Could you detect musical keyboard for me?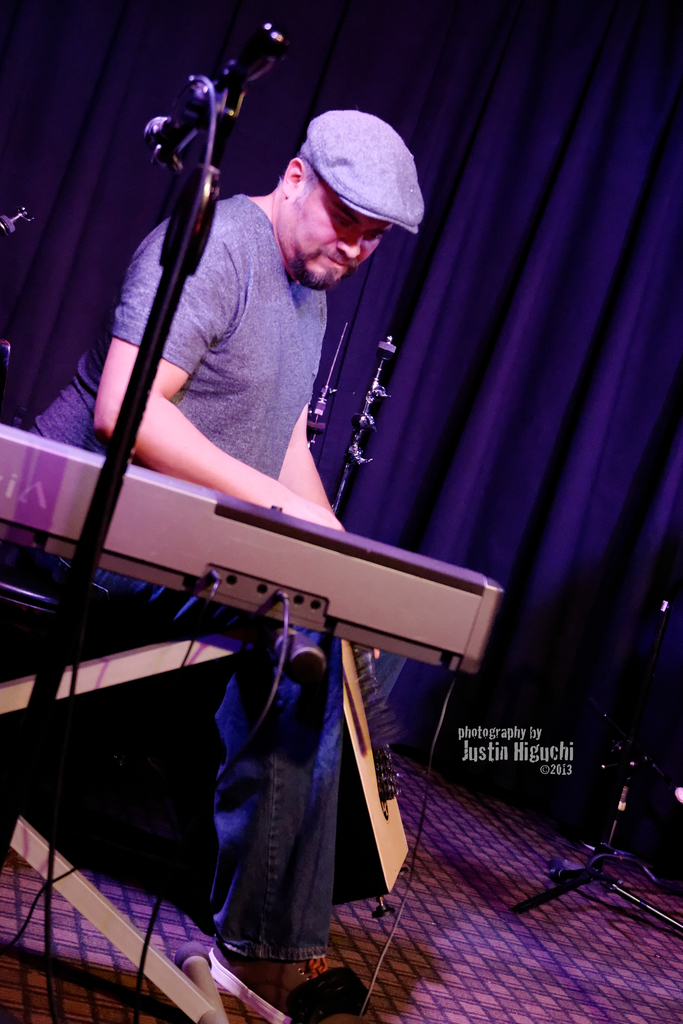
Detection result: crop(0, 415, 509, 688).
